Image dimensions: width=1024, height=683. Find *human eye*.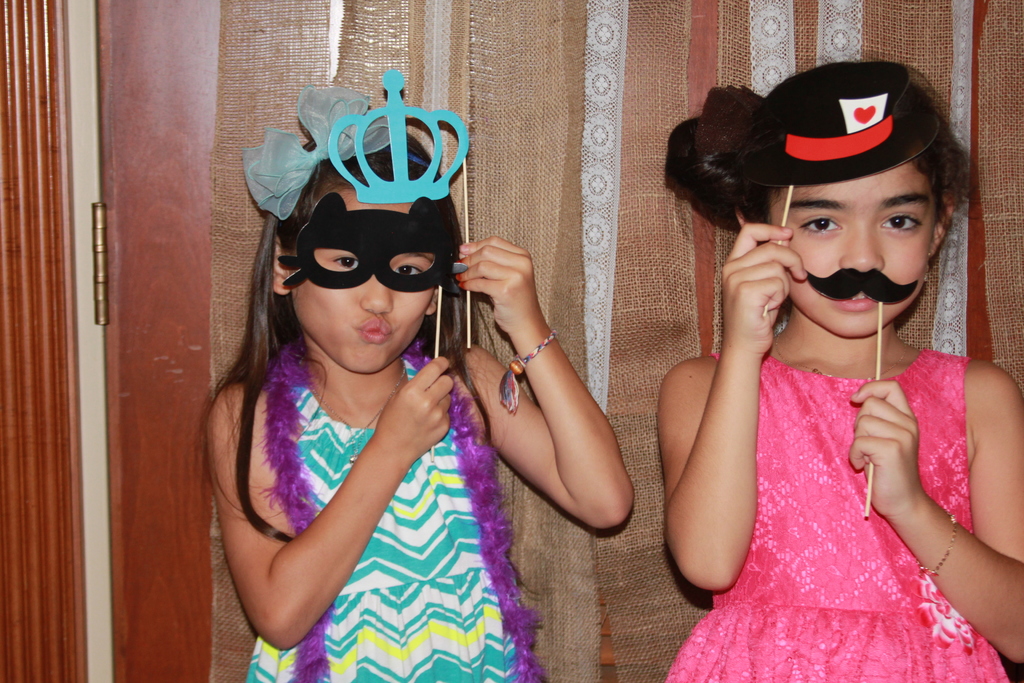
[left=796, top=214, right=842, bottom=236].
